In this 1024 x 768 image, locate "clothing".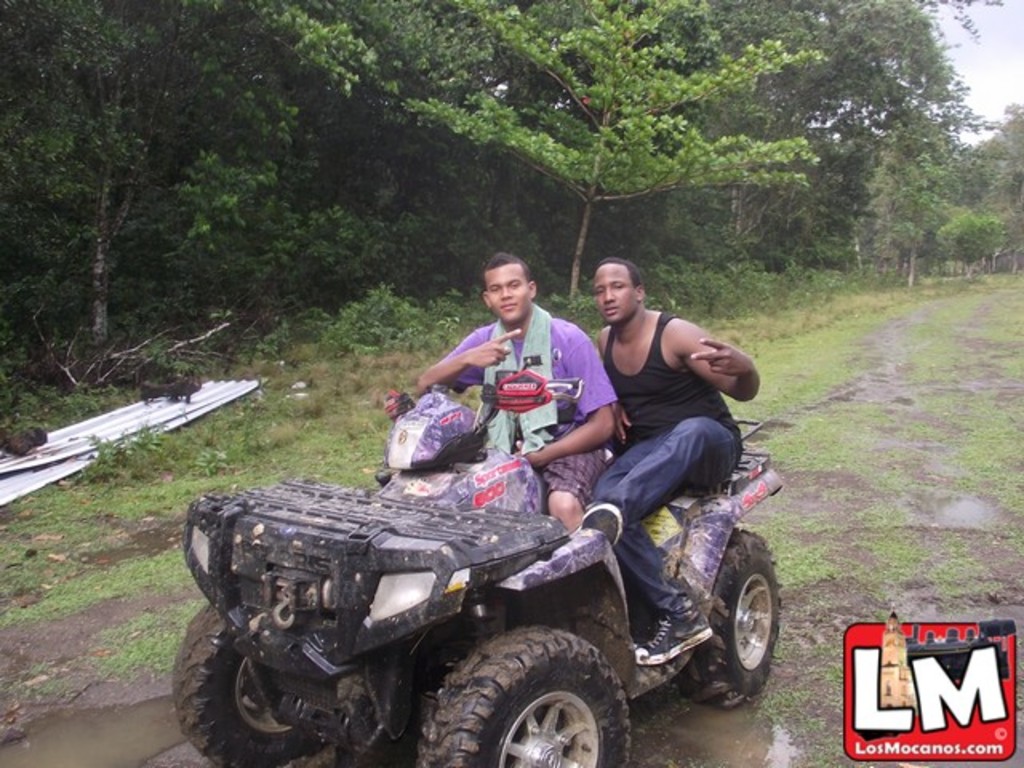
Bounding box: region(406, 298, 594, 483).
